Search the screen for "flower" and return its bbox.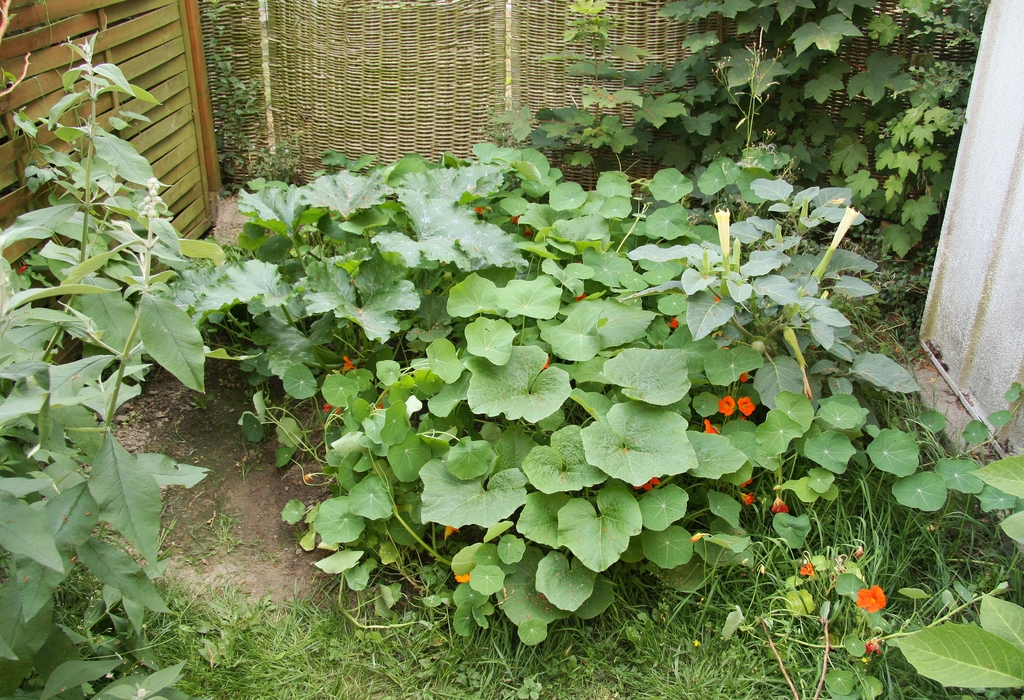
Found: BBox(321, 401, 341, 422).
